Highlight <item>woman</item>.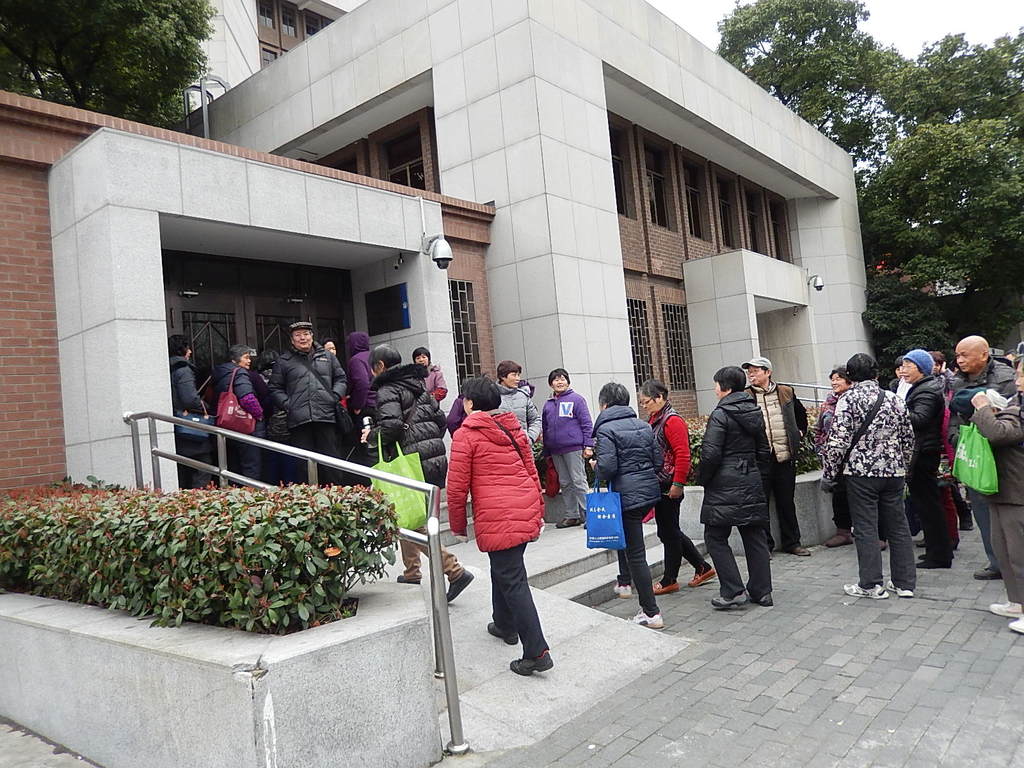
Highlighted region: Rect(443, 369, 563, 687).
